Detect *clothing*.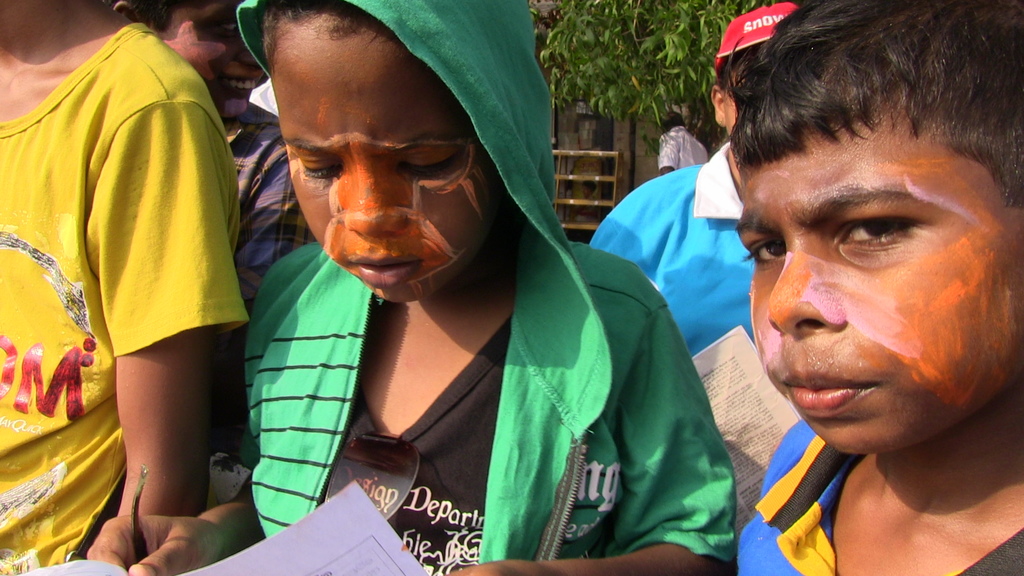
Detected at [735, 413, 1023, 575].
